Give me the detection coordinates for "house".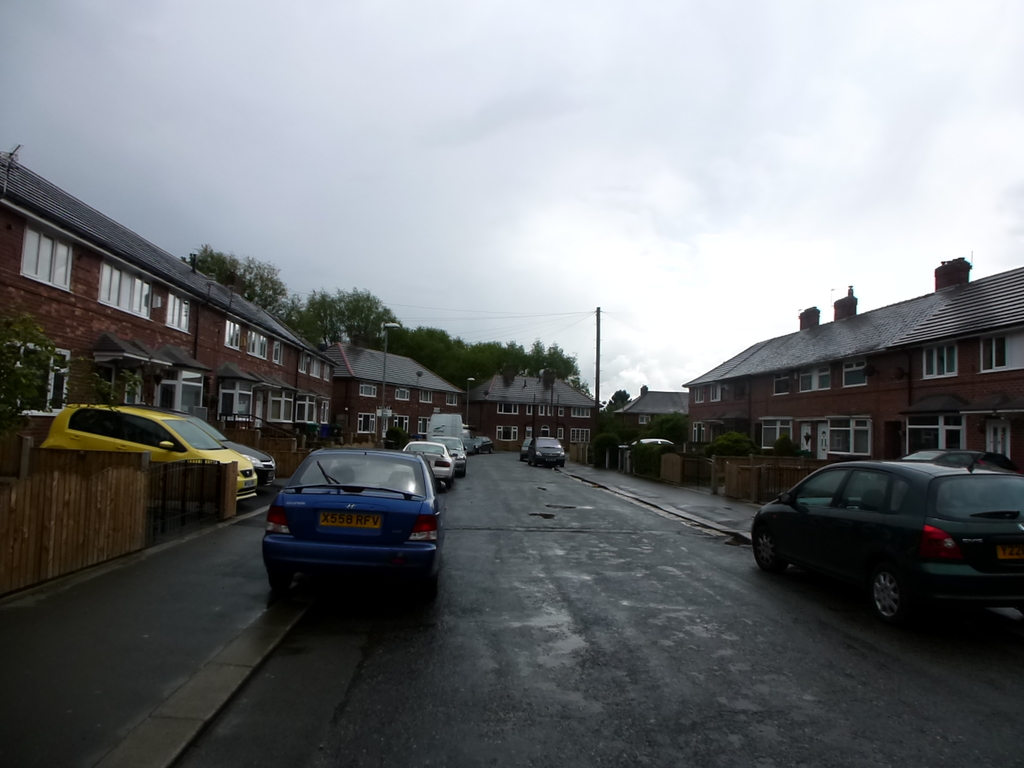
460,363,595,455.
